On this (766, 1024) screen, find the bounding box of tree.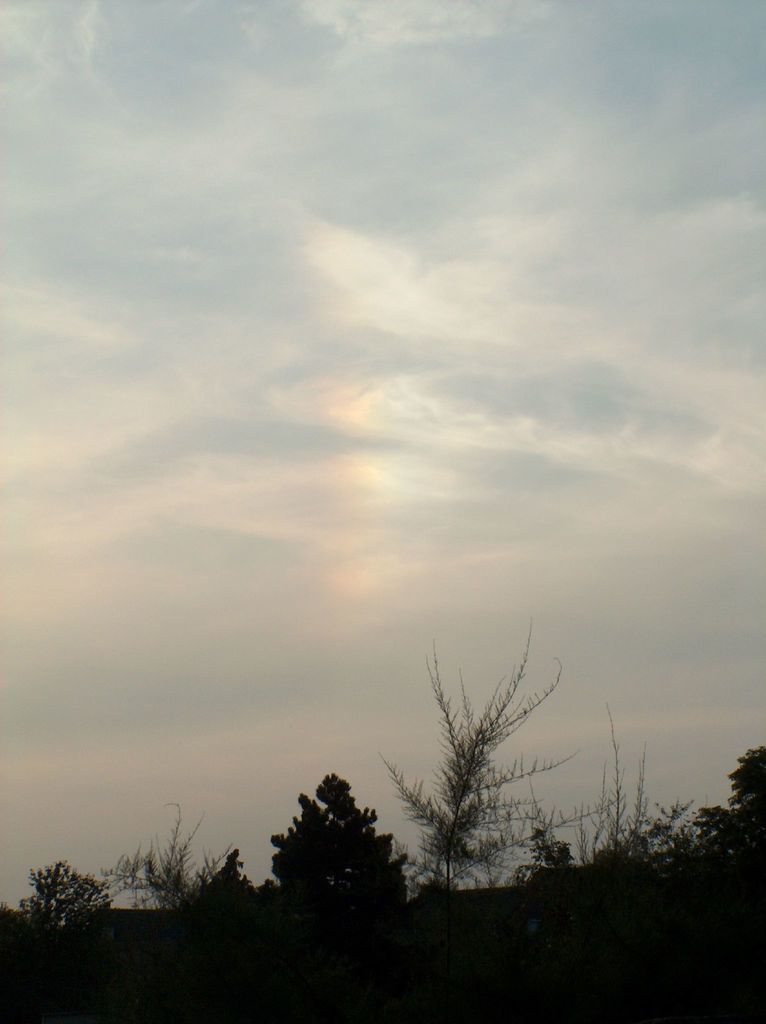
Bounding box: bbox(271, 765, 408, 923).
